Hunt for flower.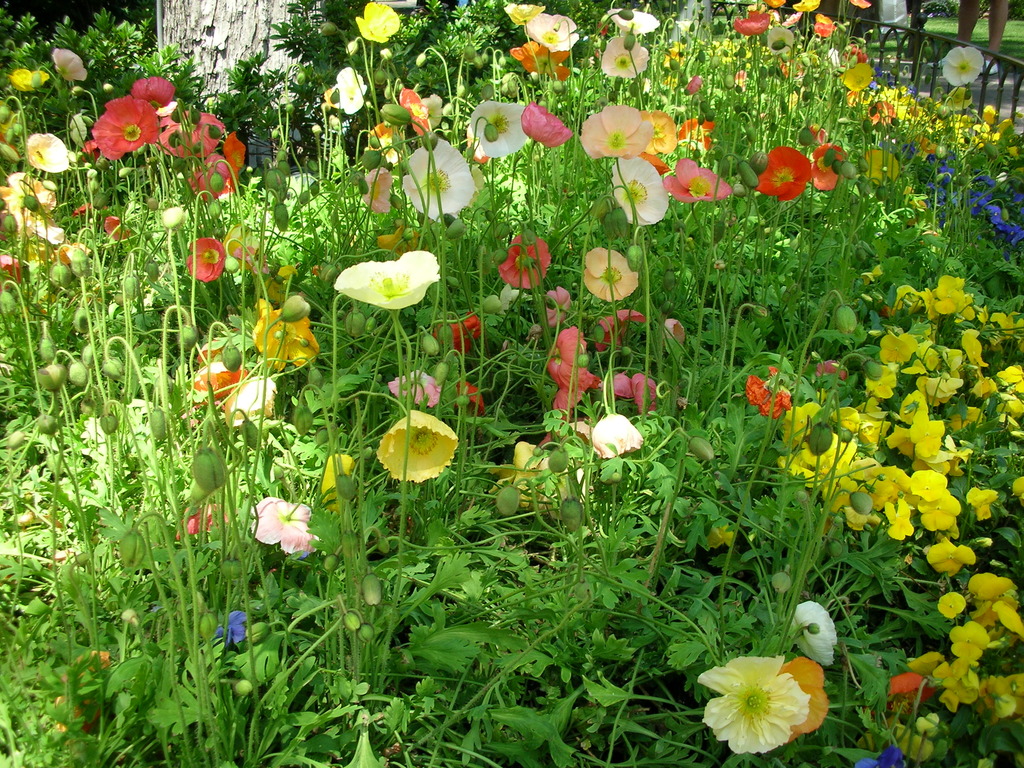
Hunted down at (869, 86, 1004, 154).
